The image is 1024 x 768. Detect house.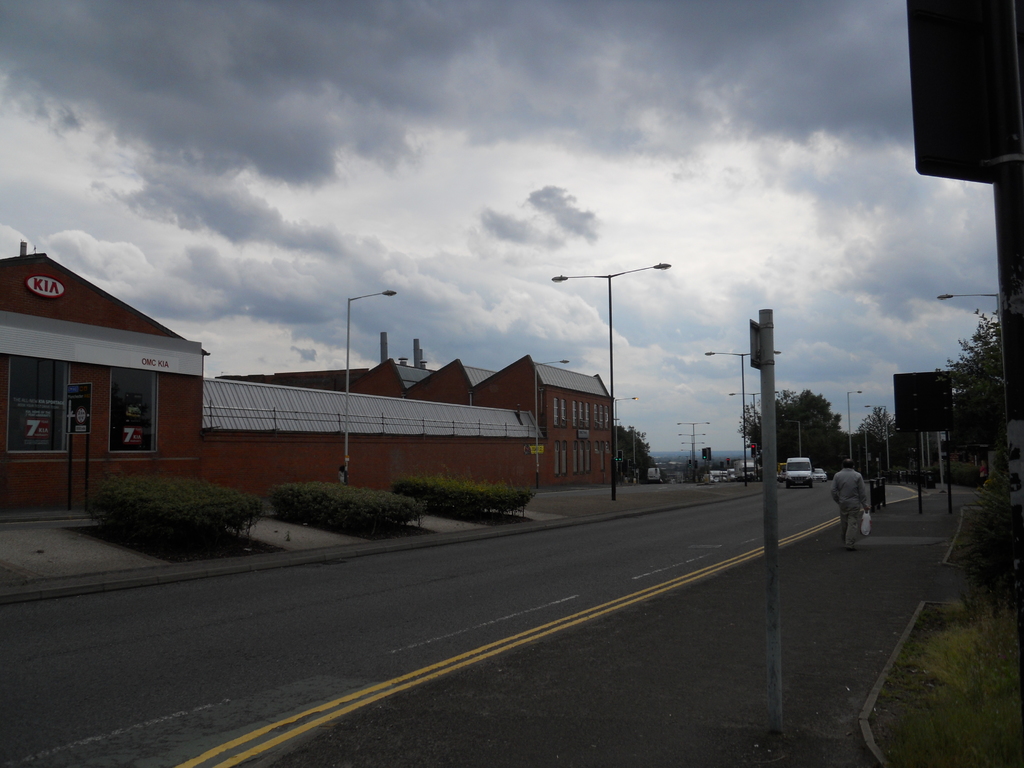
Detection: [0,254,211,526].
